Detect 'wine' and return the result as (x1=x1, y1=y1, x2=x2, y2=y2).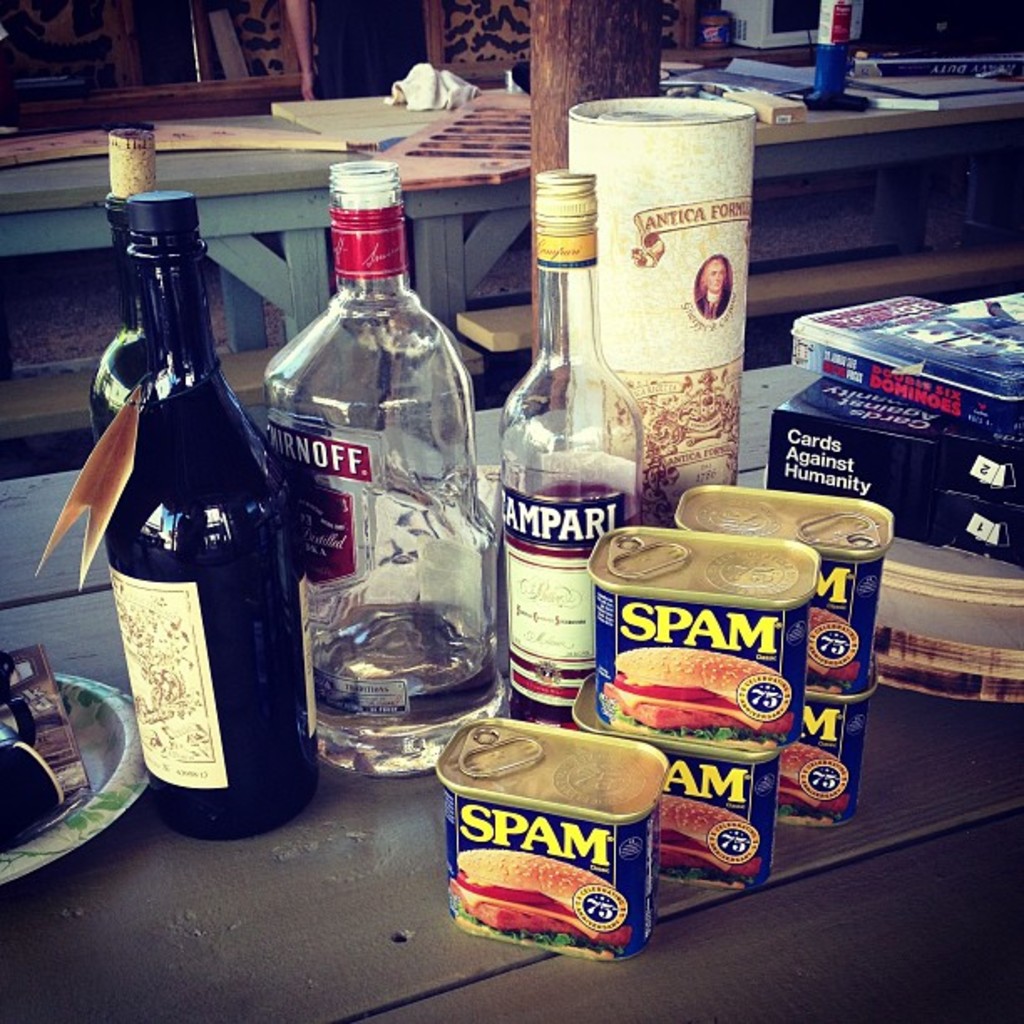
(x1=92, y1=120, x2=159, y2=448).
